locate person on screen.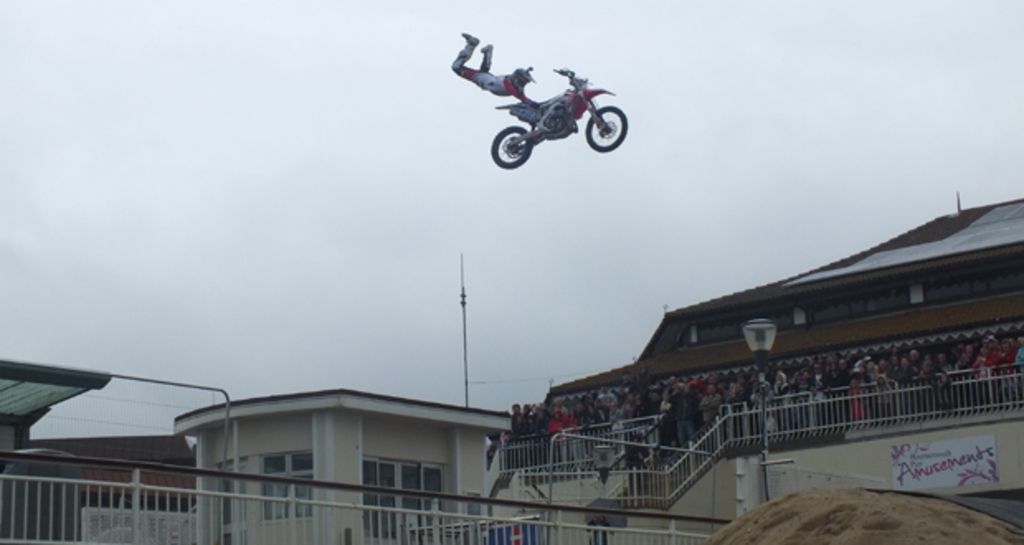
On screen at [449,26,538,106].
